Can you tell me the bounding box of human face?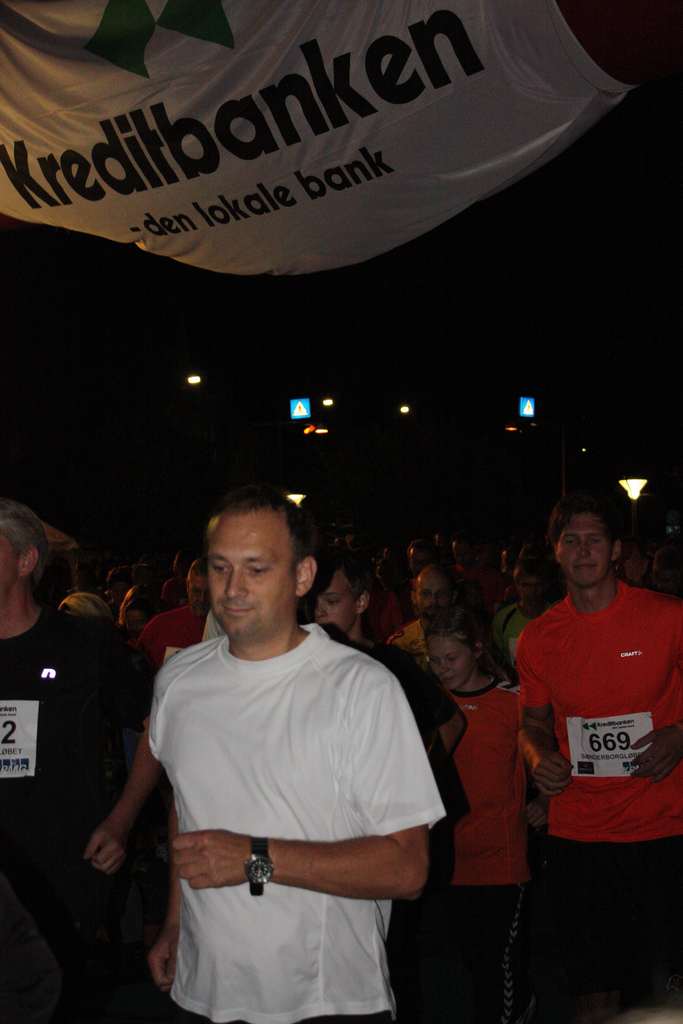
[left=206, top=507, right=299, bottom=634].
